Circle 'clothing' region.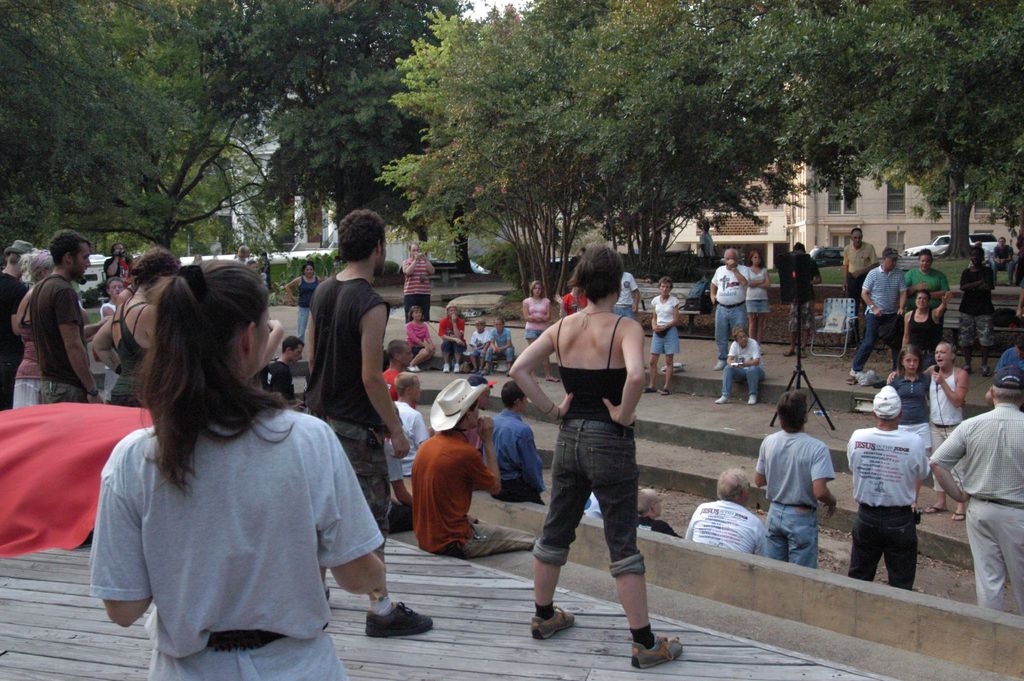
Region: 25,276,81,413.
